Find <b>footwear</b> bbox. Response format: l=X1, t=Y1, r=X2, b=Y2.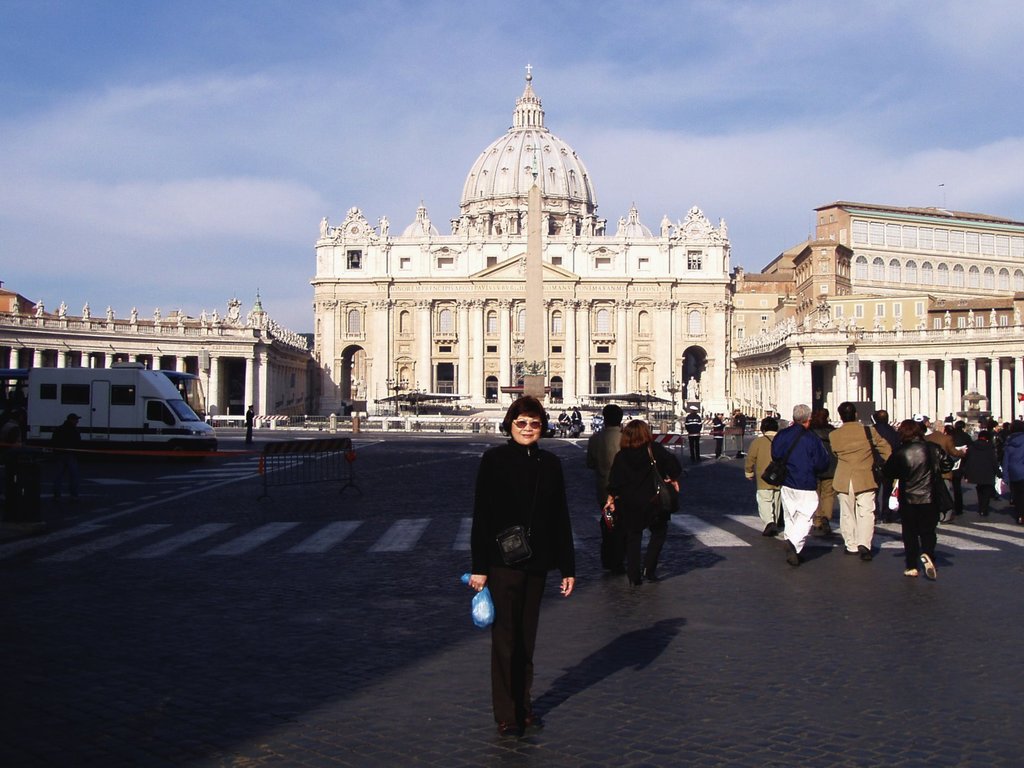
l=786, t=539, r=802, b=566.
